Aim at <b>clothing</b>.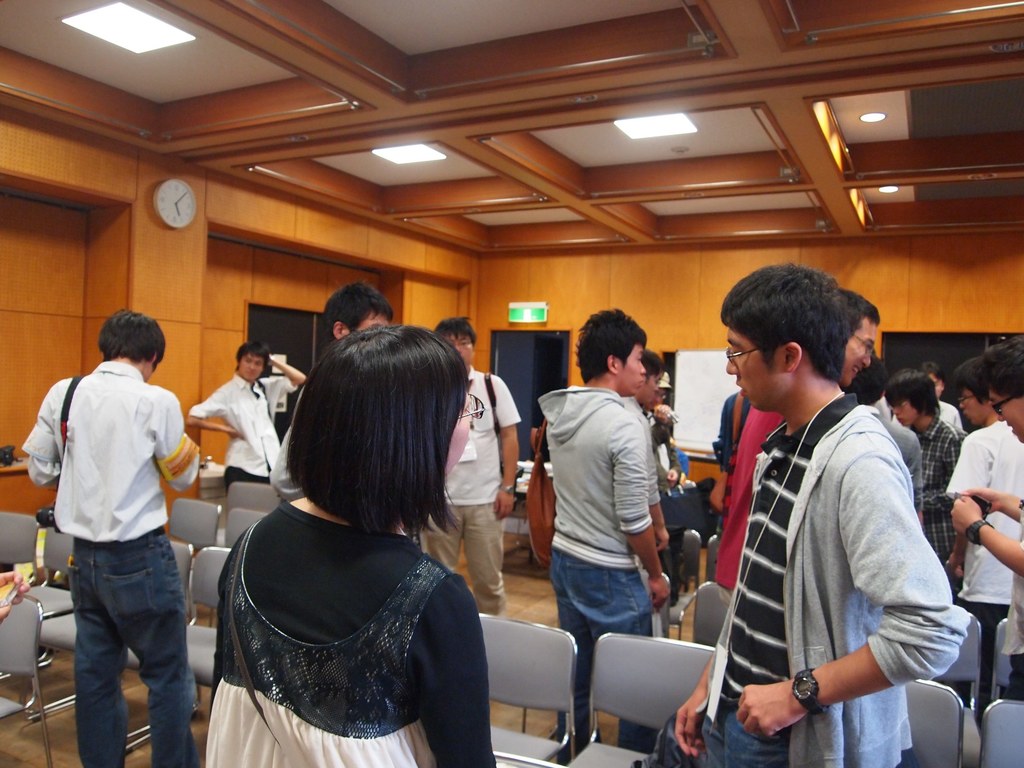
Aimed at detection(193, 378, 286, 477).
